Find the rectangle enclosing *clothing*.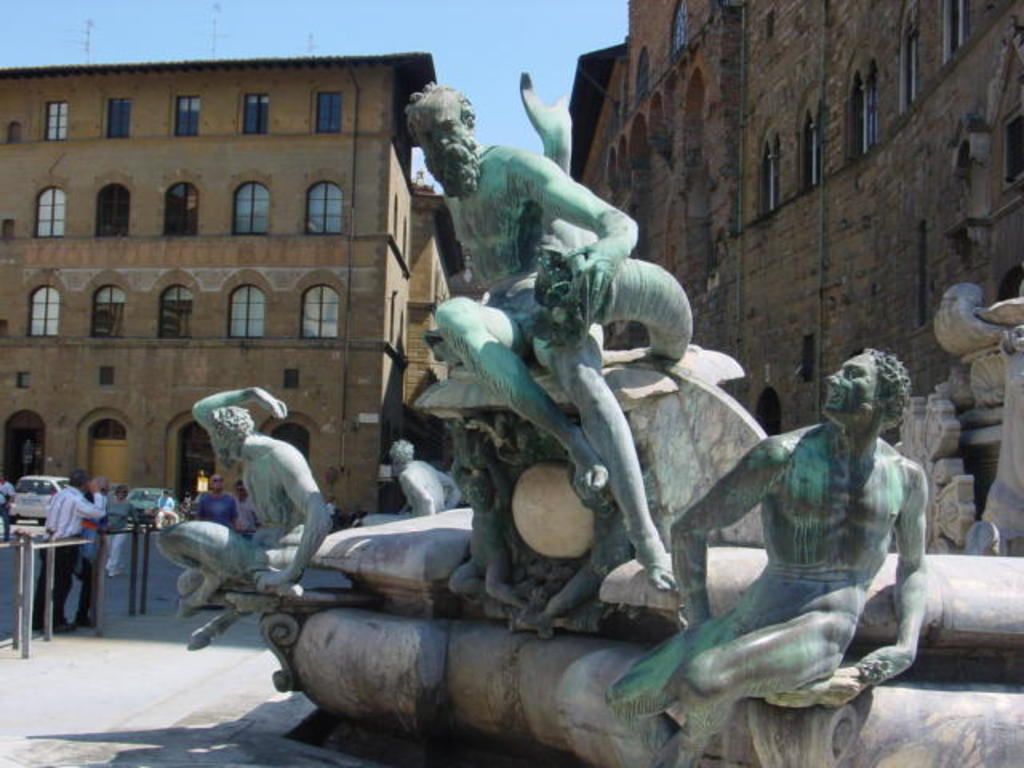
region(46, 483, 109, 632).
